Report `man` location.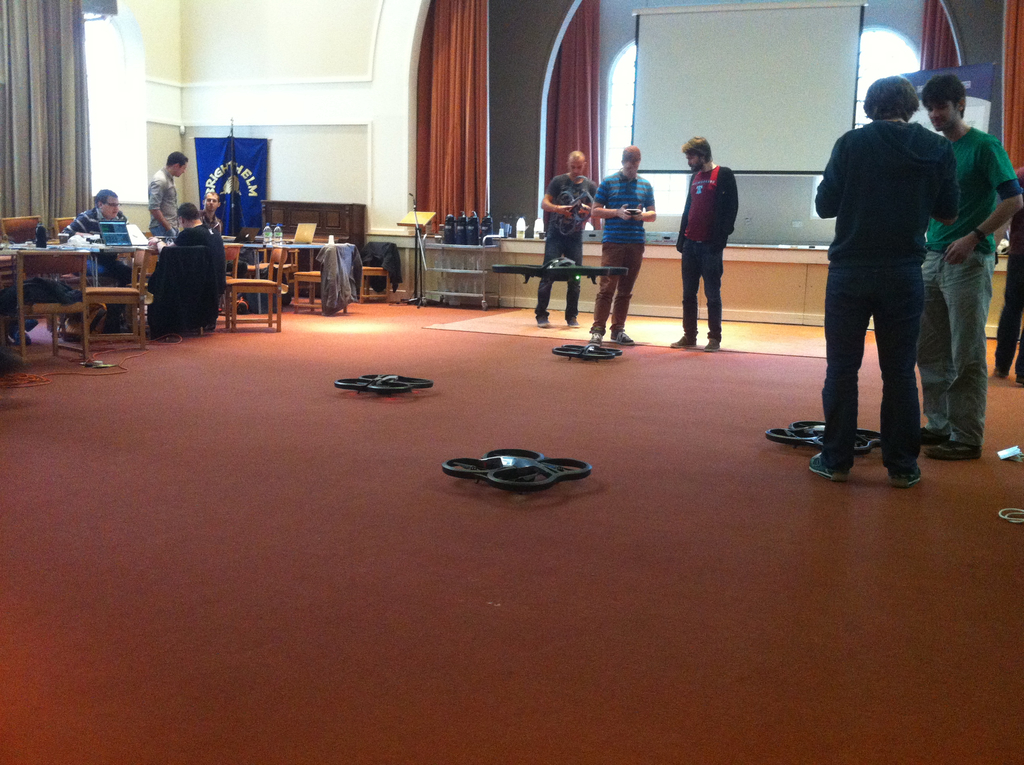
Report: {"x1": 908, "y1": 72, "x2": 1023, "y2": 470}.
